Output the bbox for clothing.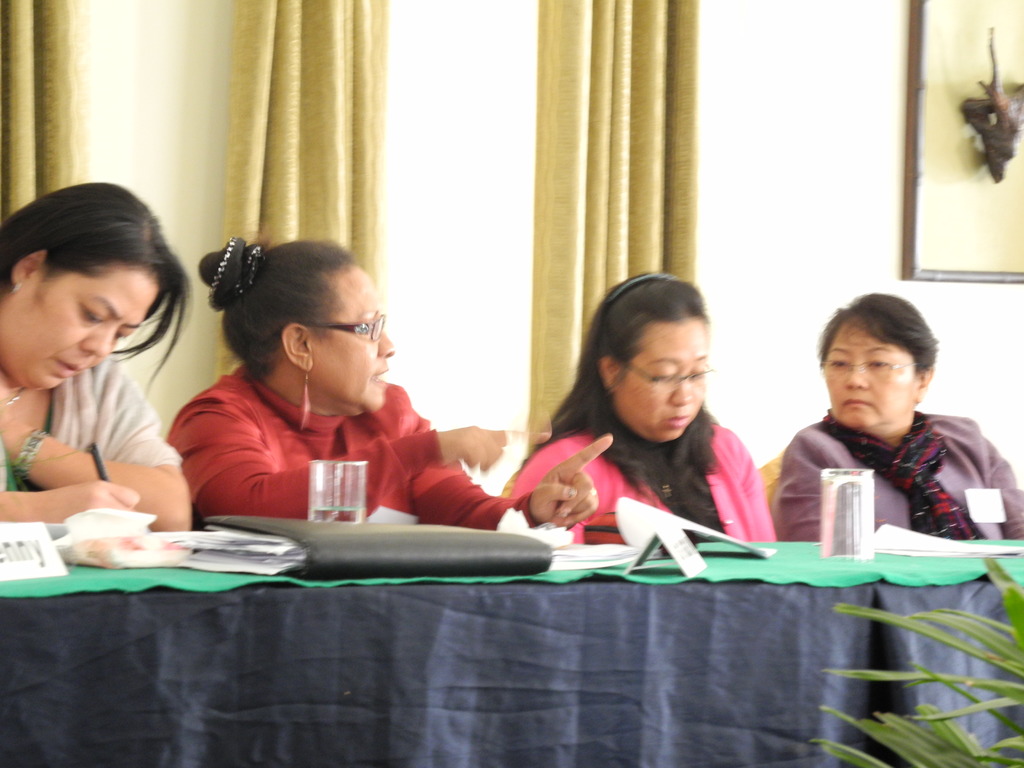
x1=3 y1=349 x2=181 y2=493.
